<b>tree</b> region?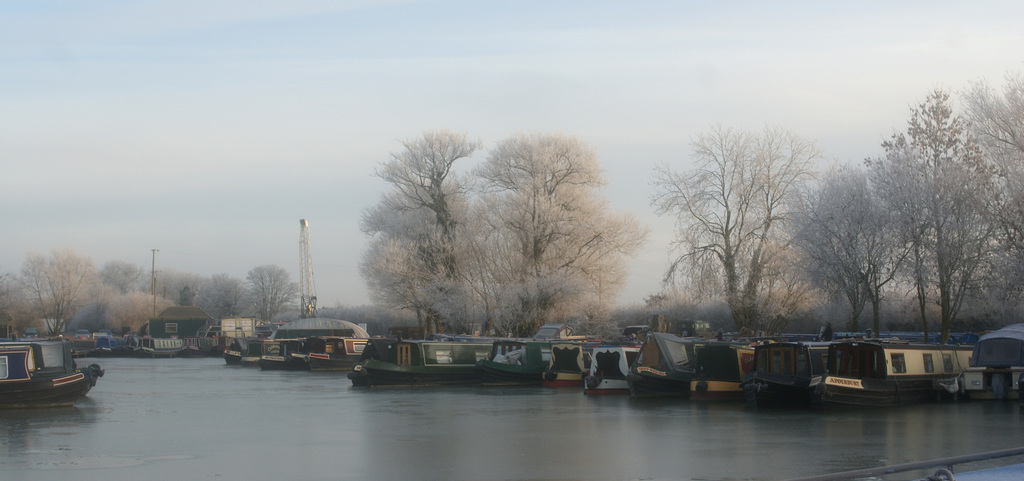
[724, 122, 845, 336]
